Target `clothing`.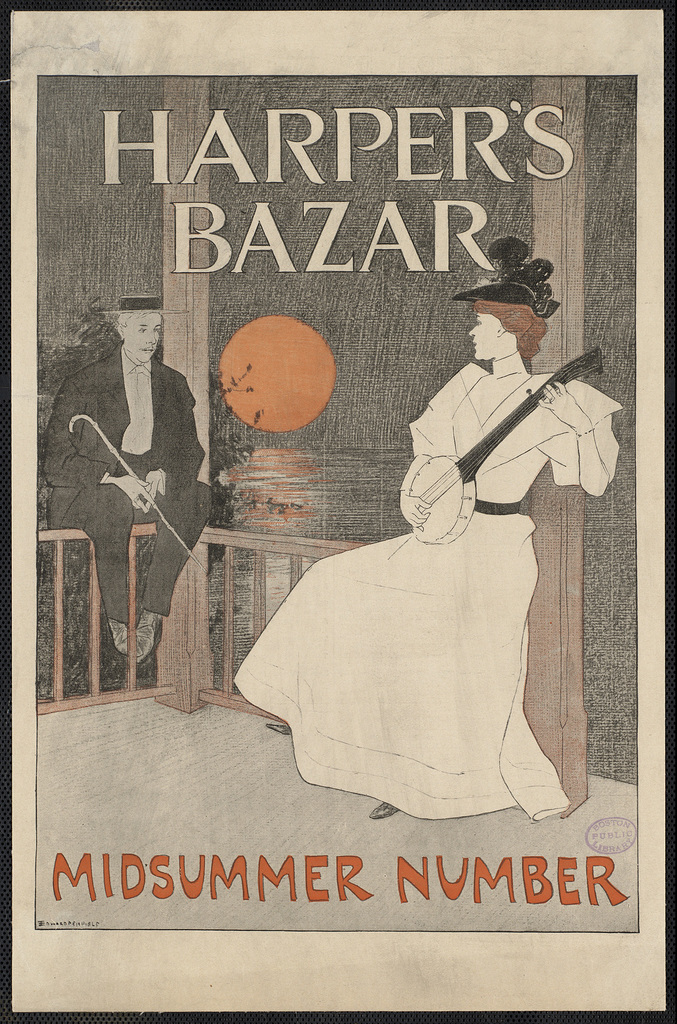
Target region: (x1=44, y1=342, x2=211, y2=617).
